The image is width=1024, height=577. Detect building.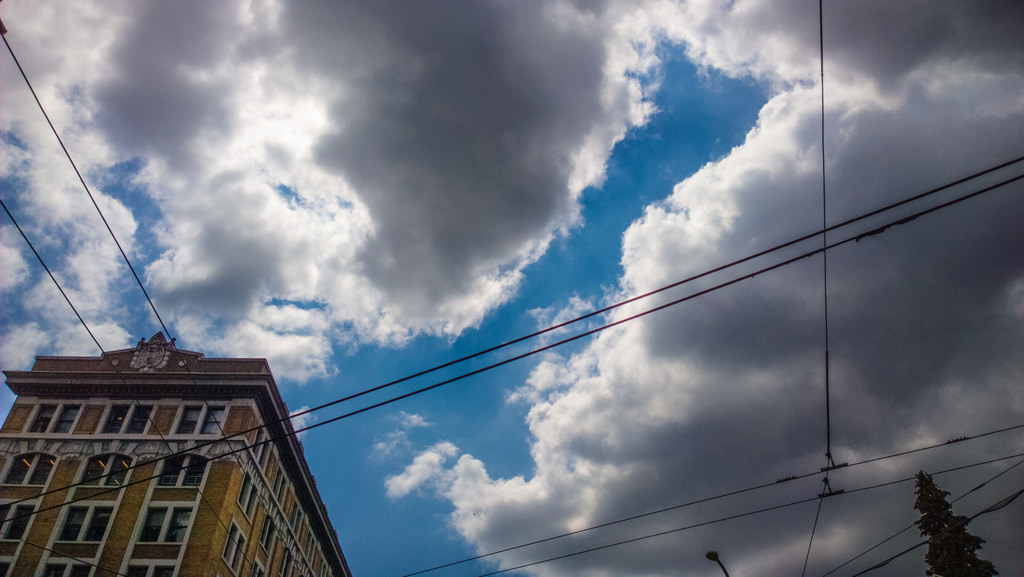
Detection: bbox(0, 330, 350, 576).
